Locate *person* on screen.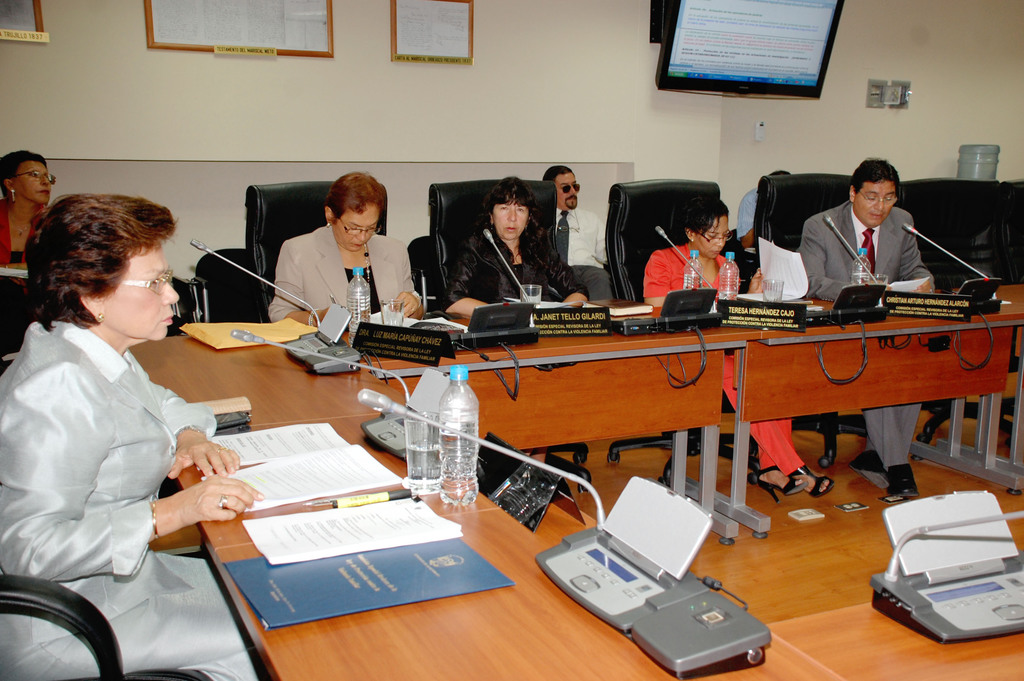
On screen at locate(4, 147, 56, 276).
